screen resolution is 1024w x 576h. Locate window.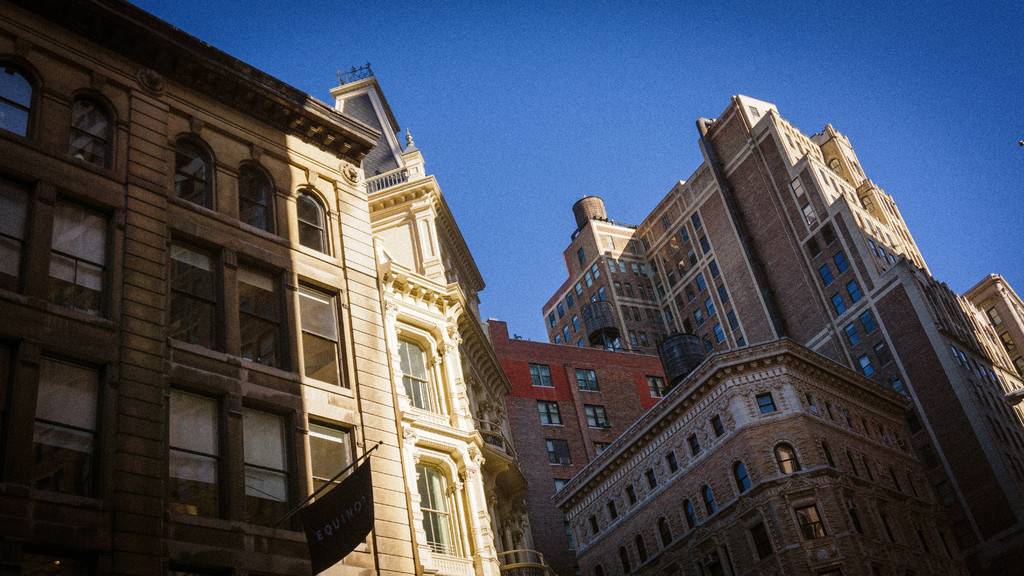
(607, 502, 616, 518).
